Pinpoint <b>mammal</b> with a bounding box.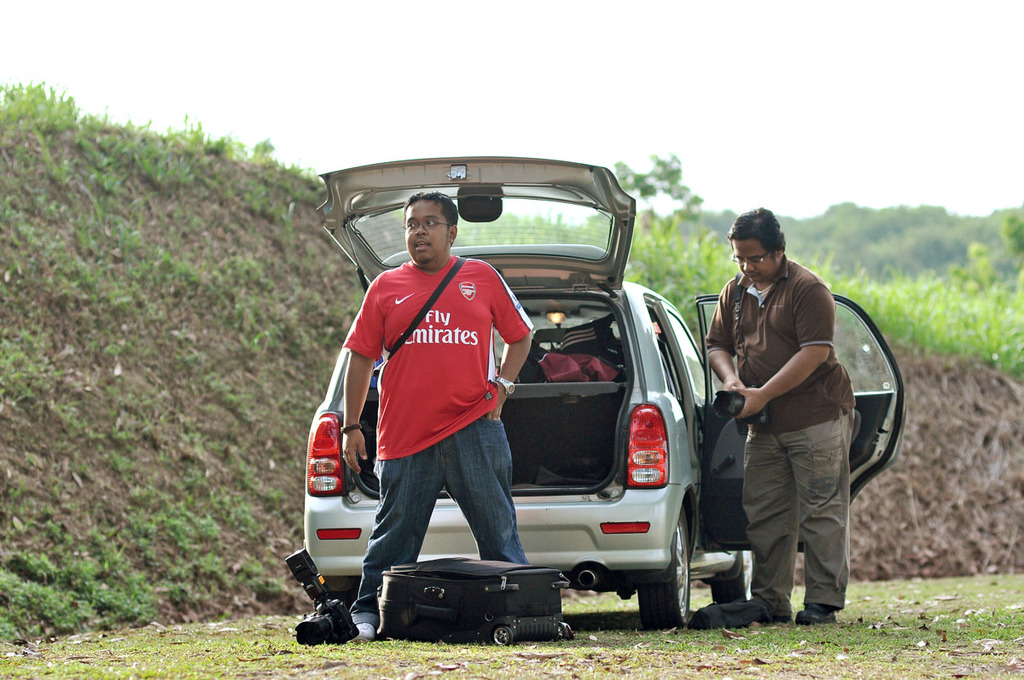
711 218 865 663.
